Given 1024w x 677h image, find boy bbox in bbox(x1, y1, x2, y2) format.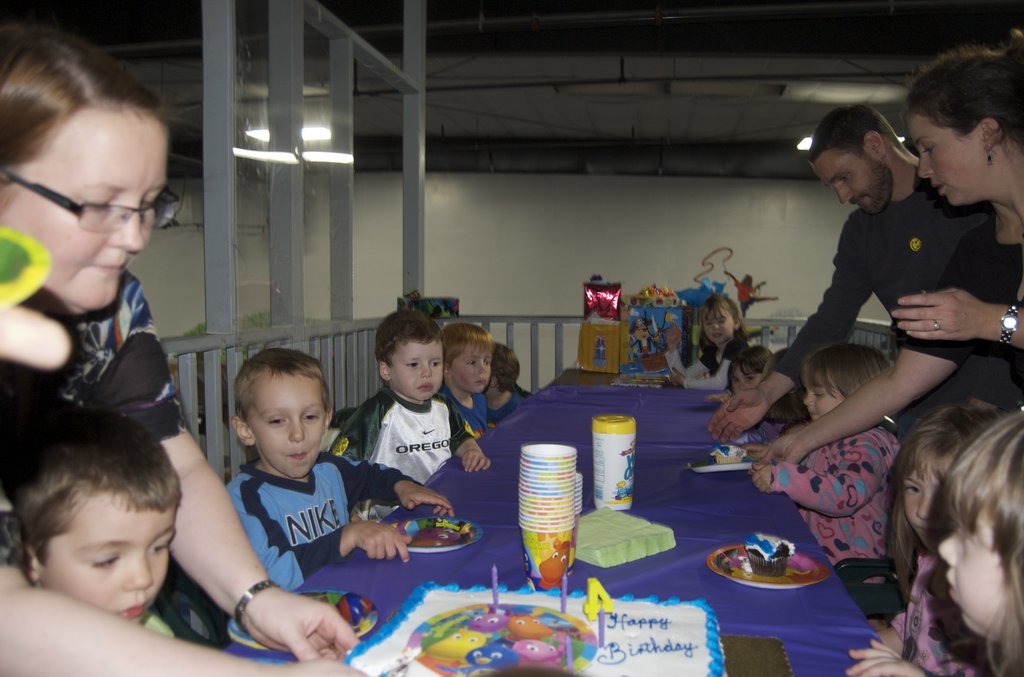
bbox(438, 322, 488, 436).
